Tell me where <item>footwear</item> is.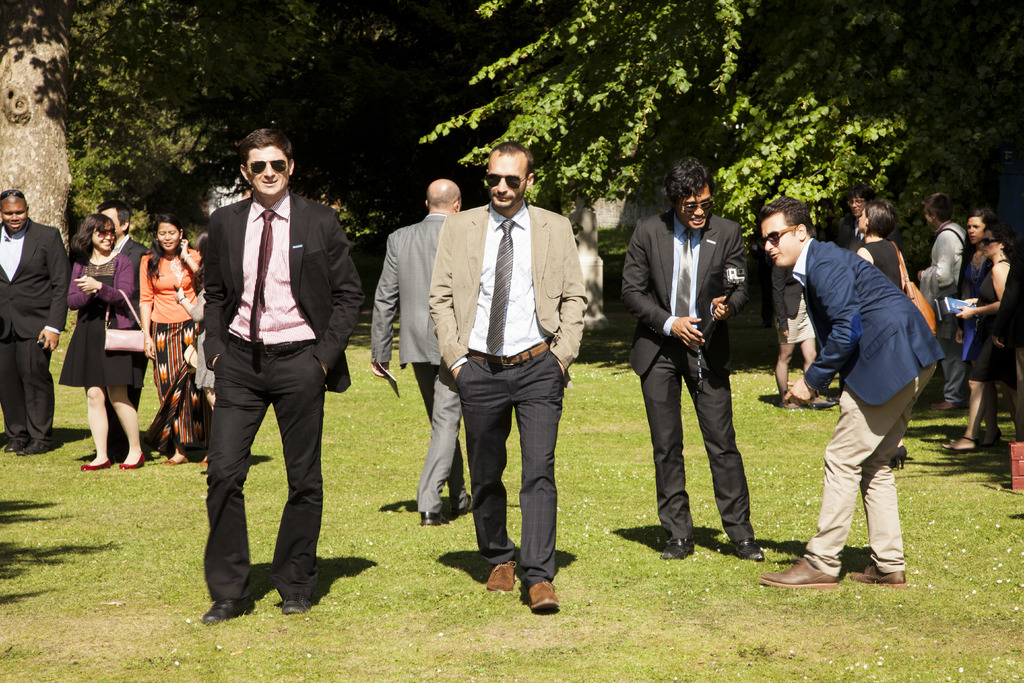
<item>footwear</item> is at select_region(459, 497, 474, 511).
